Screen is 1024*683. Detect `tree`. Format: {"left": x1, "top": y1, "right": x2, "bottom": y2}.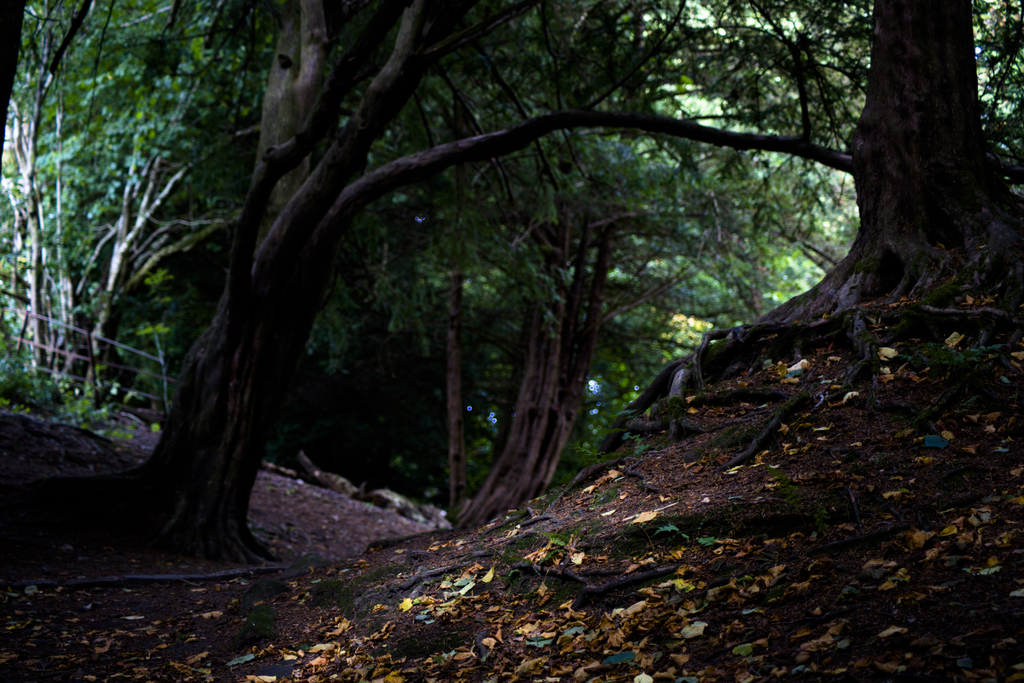
{"left": 425, "top": 0, "right": 867, "bottom": 538}.
